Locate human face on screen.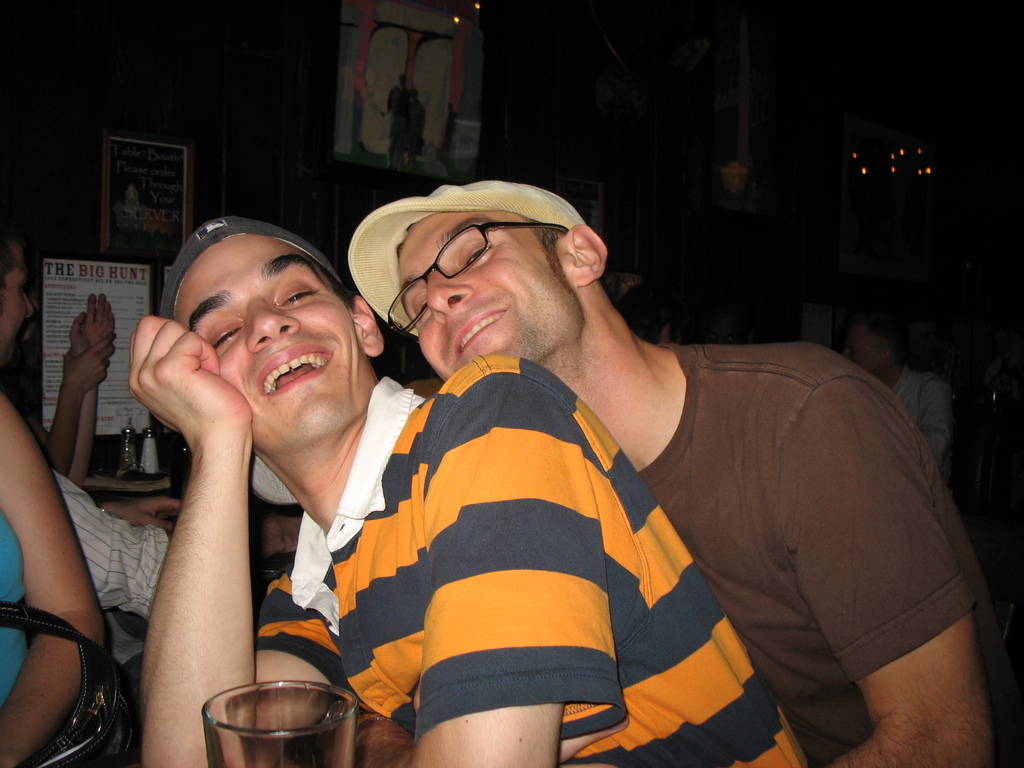
On screen at (x1=0, y1=246, x2=31, y2=349).
